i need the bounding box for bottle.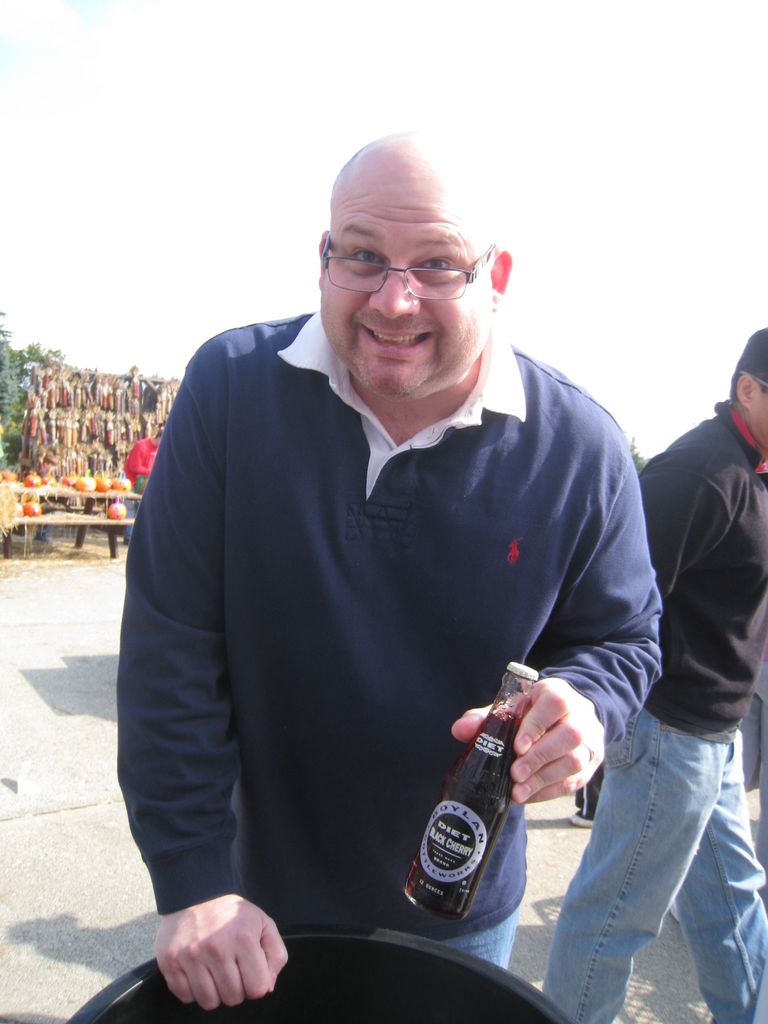
Here it is: BBox(392, 674, 566, 911).
